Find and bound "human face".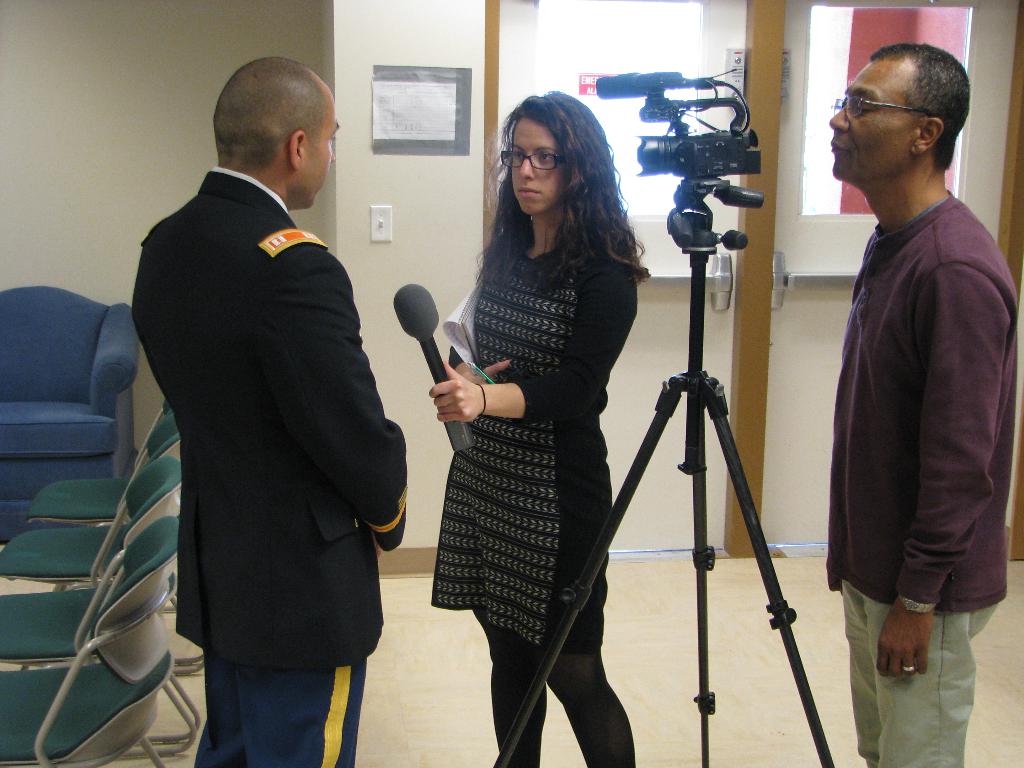
Bound: l=831, t=65, r=916, b=182.
